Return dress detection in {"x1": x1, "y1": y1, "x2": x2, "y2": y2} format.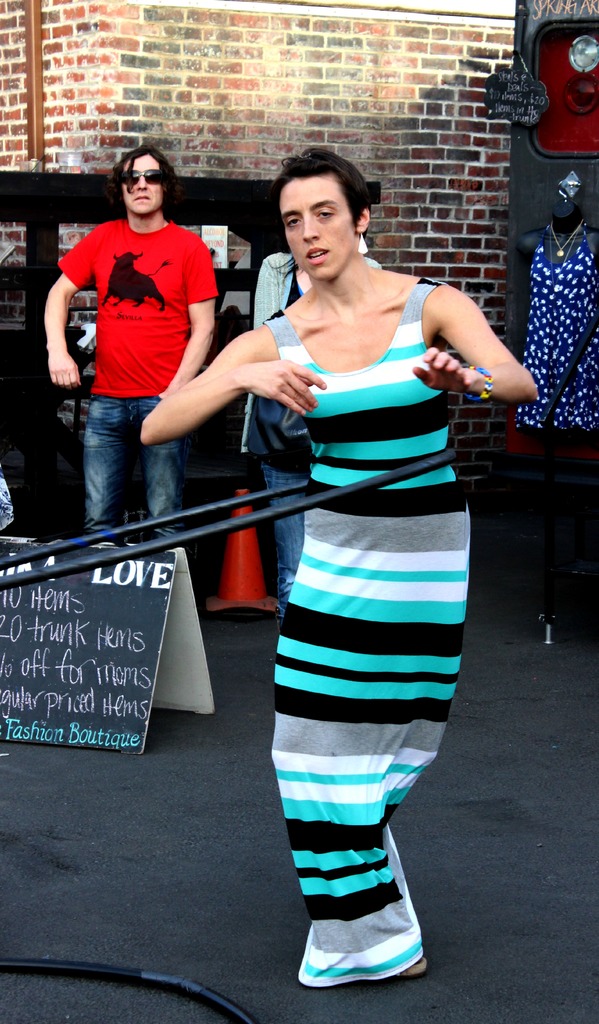
{"x1": 262, "y1": 271, "x2": 471, "y2": 986}.
